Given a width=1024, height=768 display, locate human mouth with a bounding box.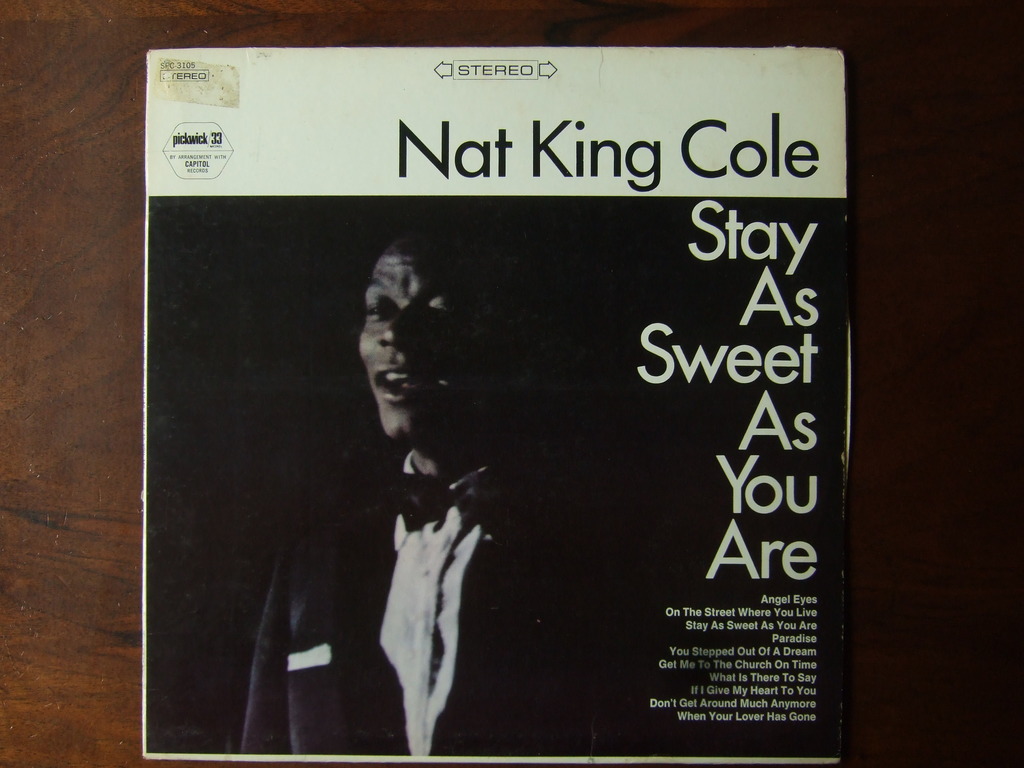
Located: BBox(372, 367, 442, 401).
